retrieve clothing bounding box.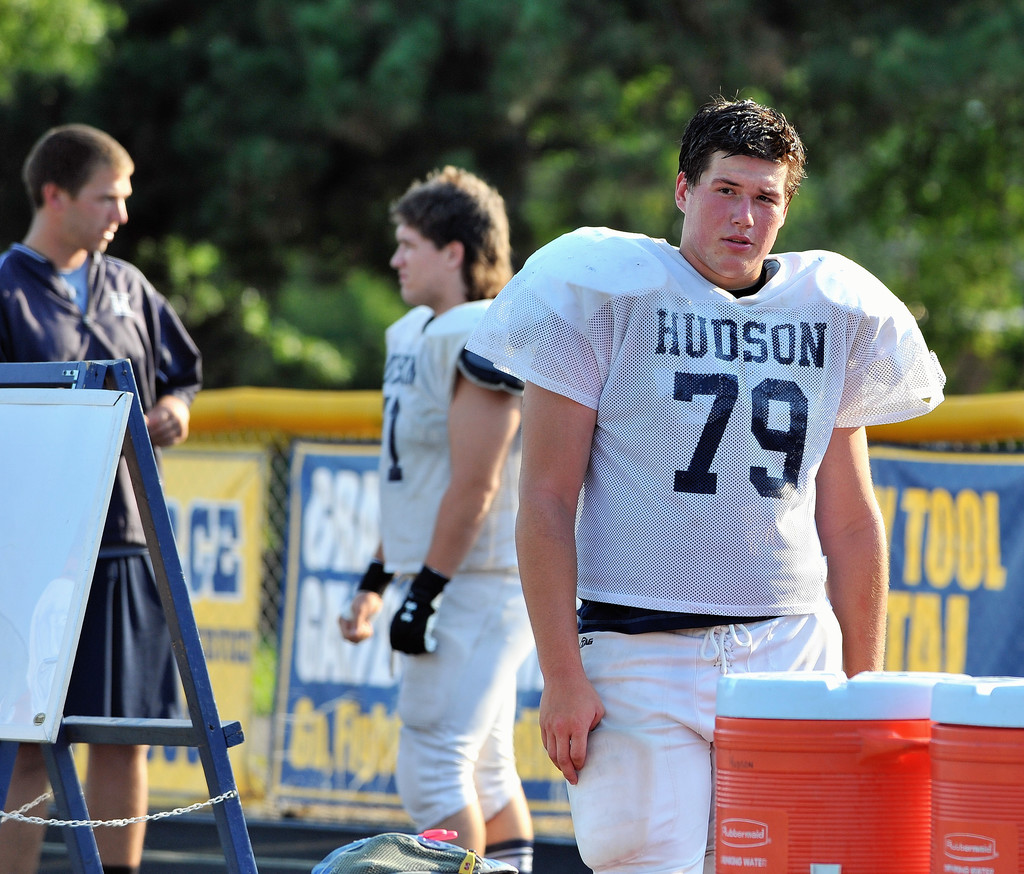
Bounding box: (left=370, top=299, right=533, bottom=839).
